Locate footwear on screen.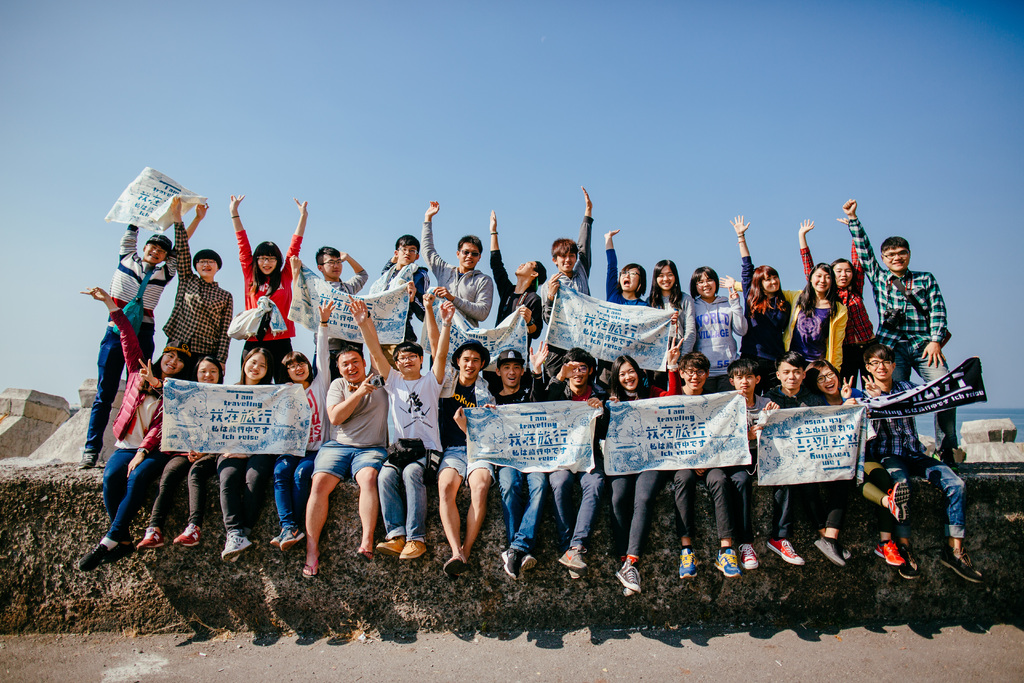
On screen at BBox(70, 516, 138, 580).
